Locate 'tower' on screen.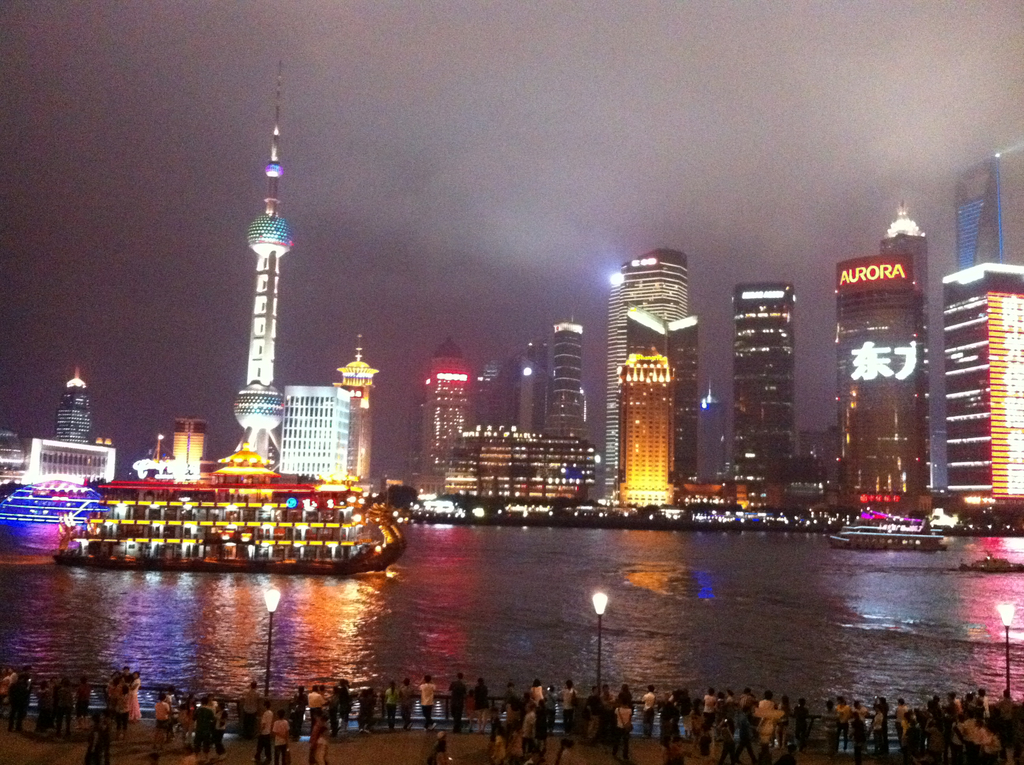
On screen at bbox=[731, 282, 811, 506].
